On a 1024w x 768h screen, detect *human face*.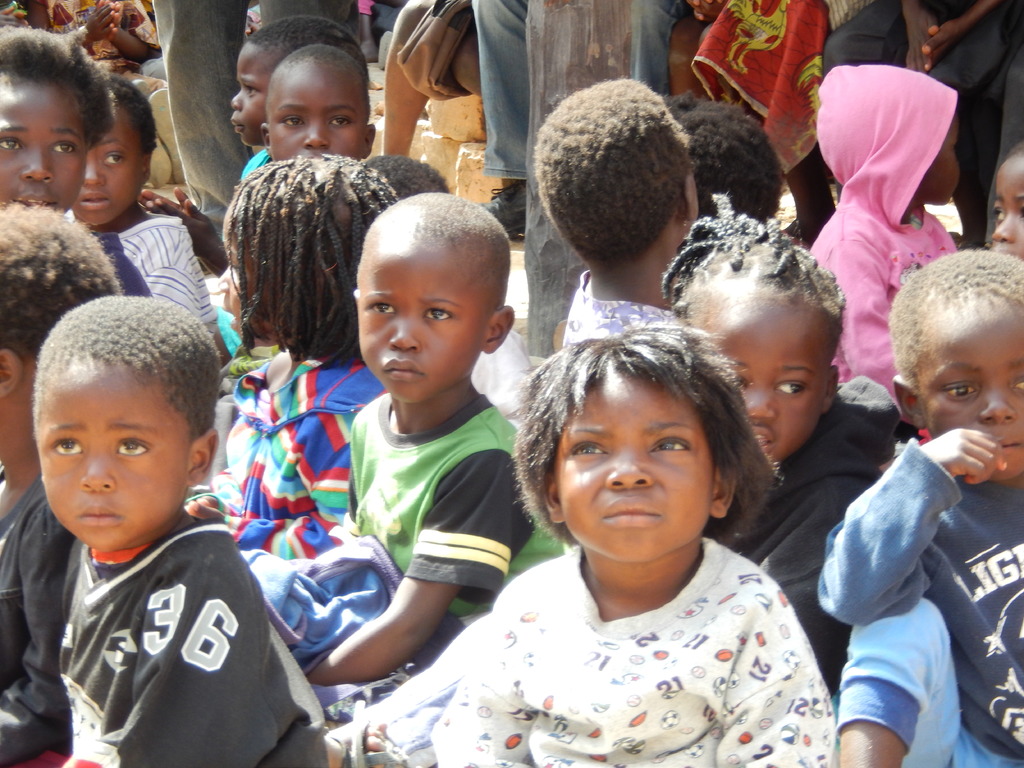
0,70,76,207.
